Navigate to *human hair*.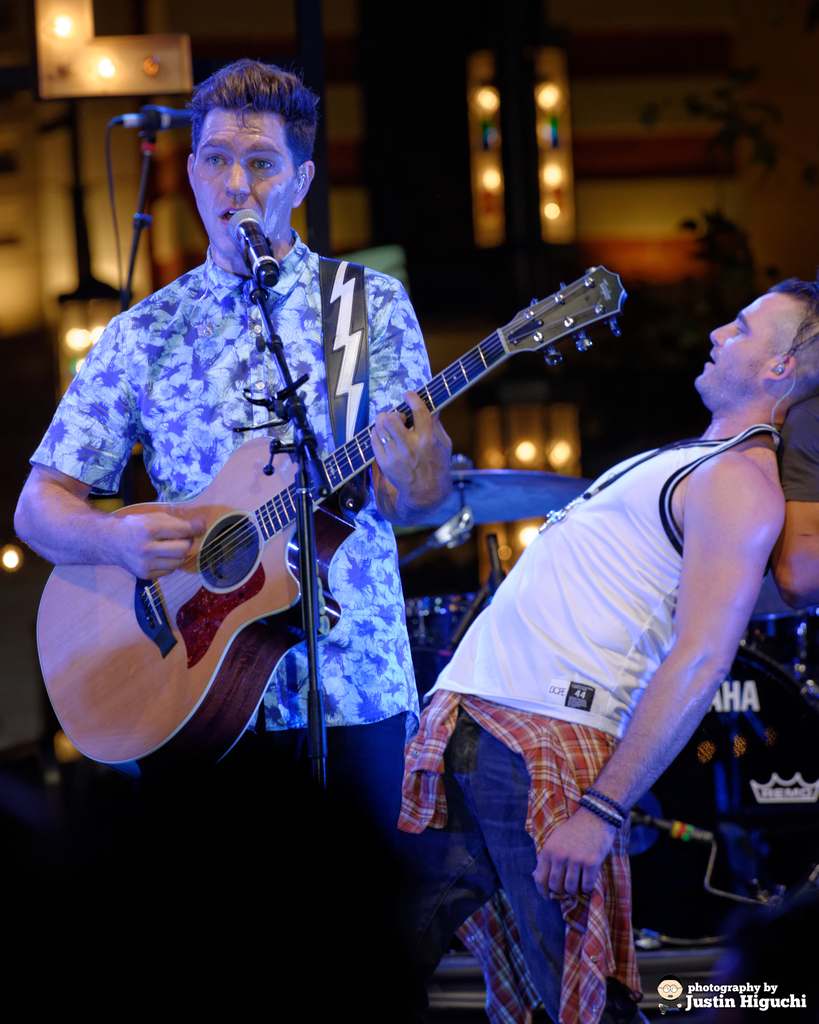
Navigation target: BBox(183, 58, 308, 175).
